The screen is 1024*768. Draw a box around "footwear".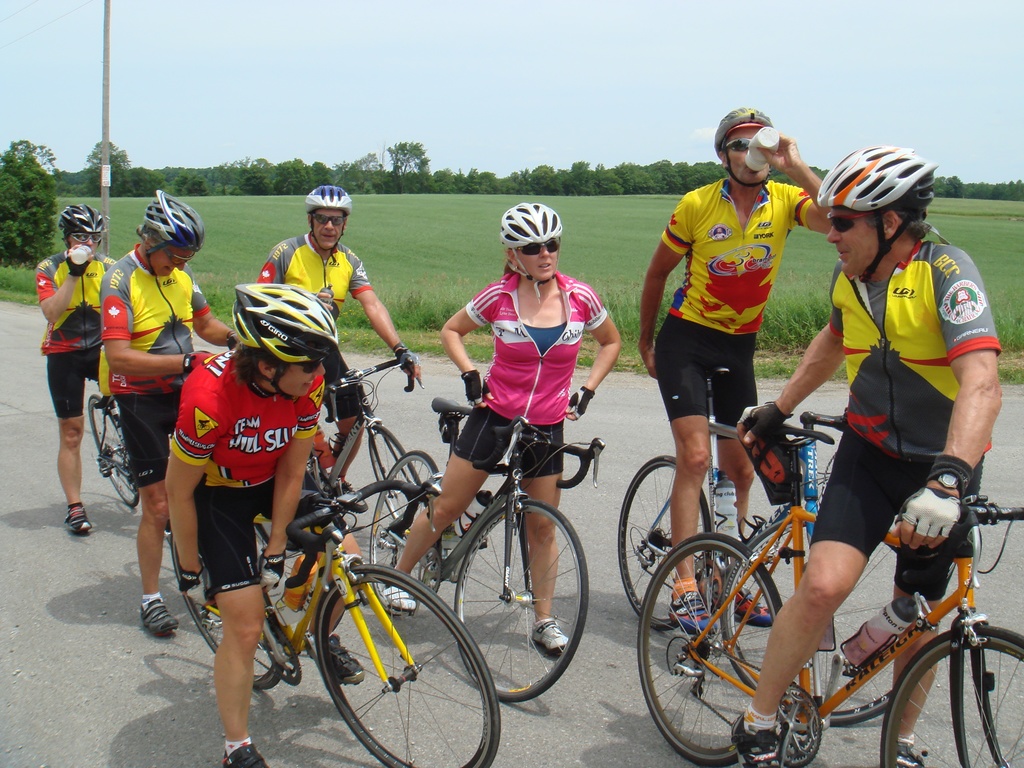
Rect(527, 616, 568, 655).
